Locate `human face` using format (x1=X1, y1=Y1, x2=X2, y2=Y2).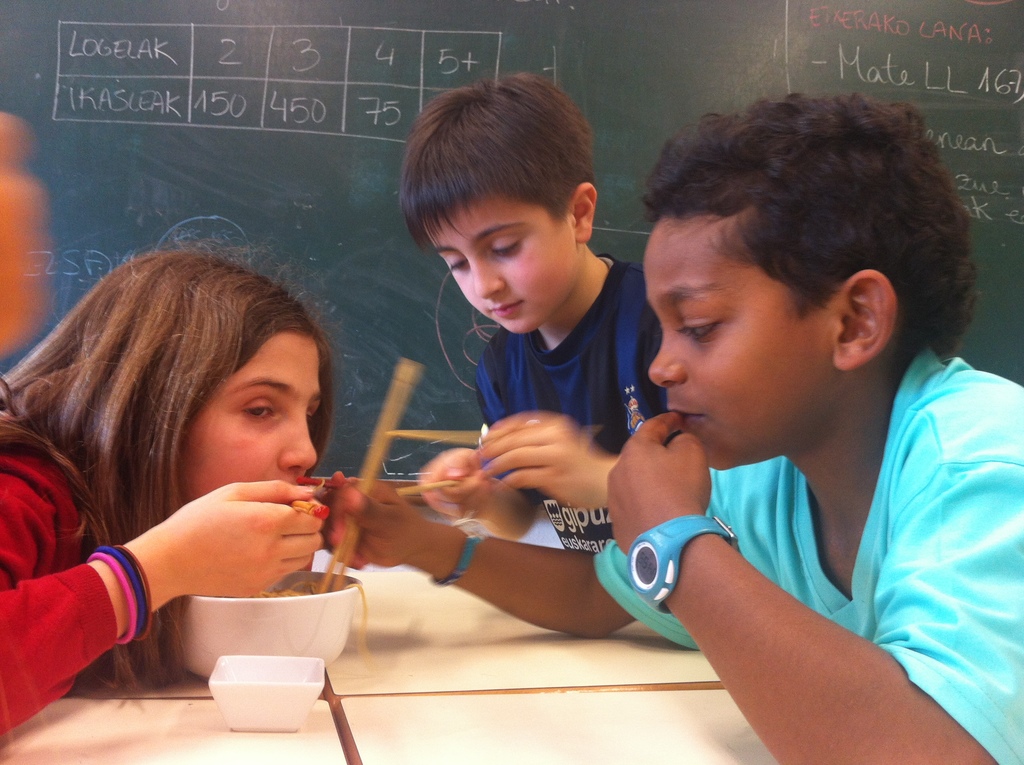
(x1=422, y1=194, x2=579, y2=338).
